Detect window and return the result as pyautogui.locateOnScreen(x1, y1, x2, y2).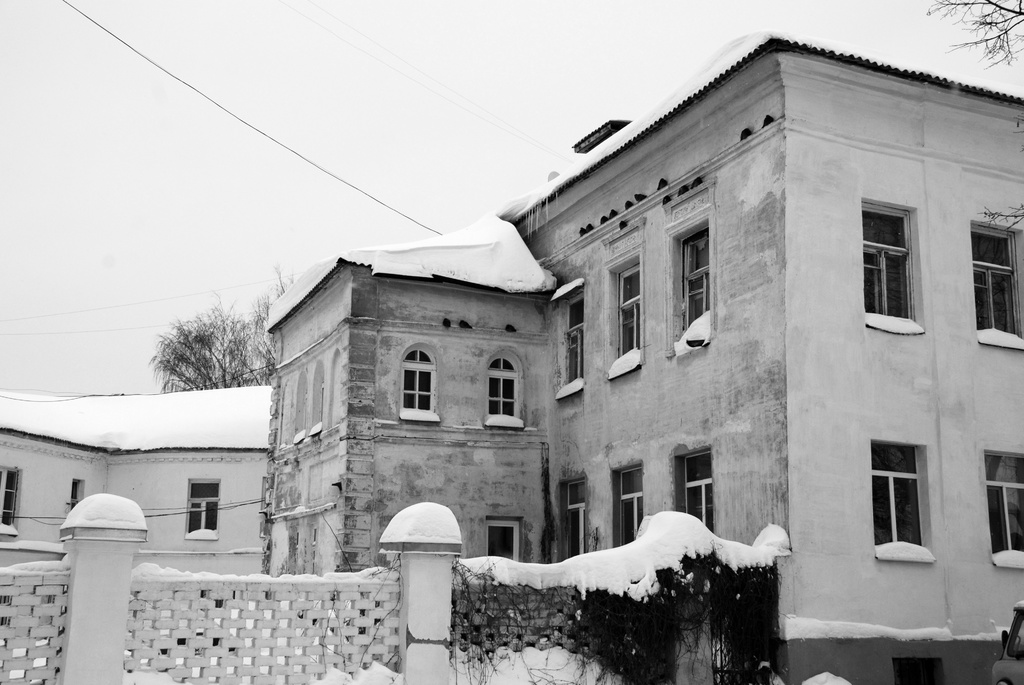
pyautogui.locateOnScreen(674, 211, 712, 354).
